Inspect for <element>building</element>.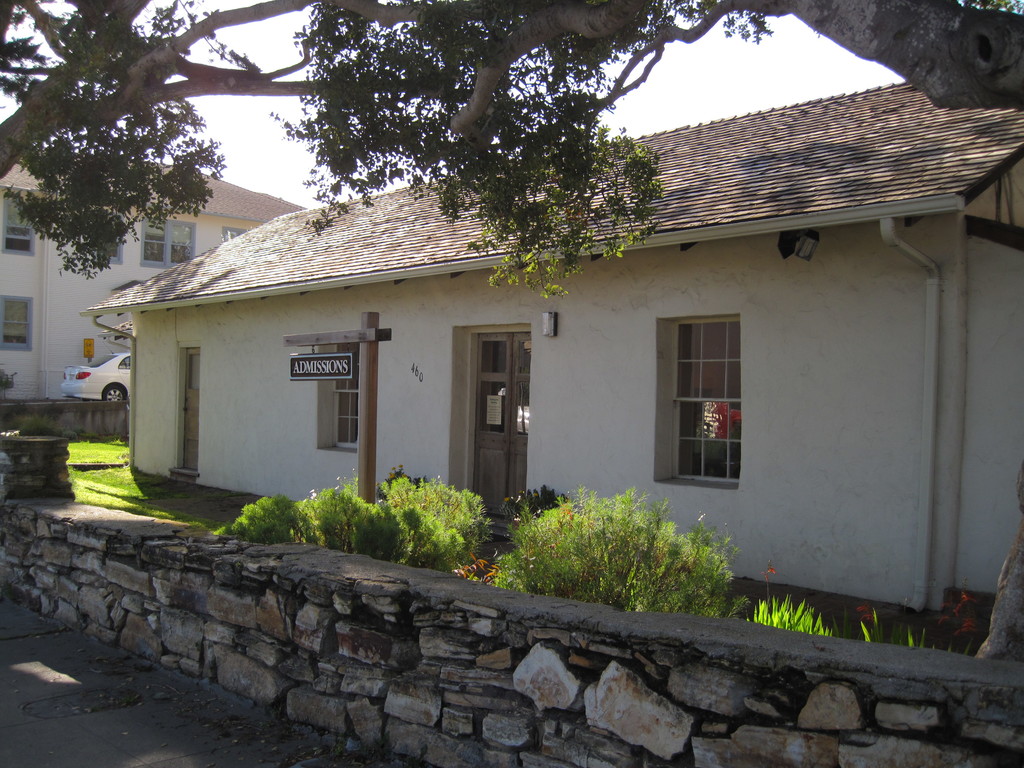
Inspection: Rect(0, 141, 310, 397).
